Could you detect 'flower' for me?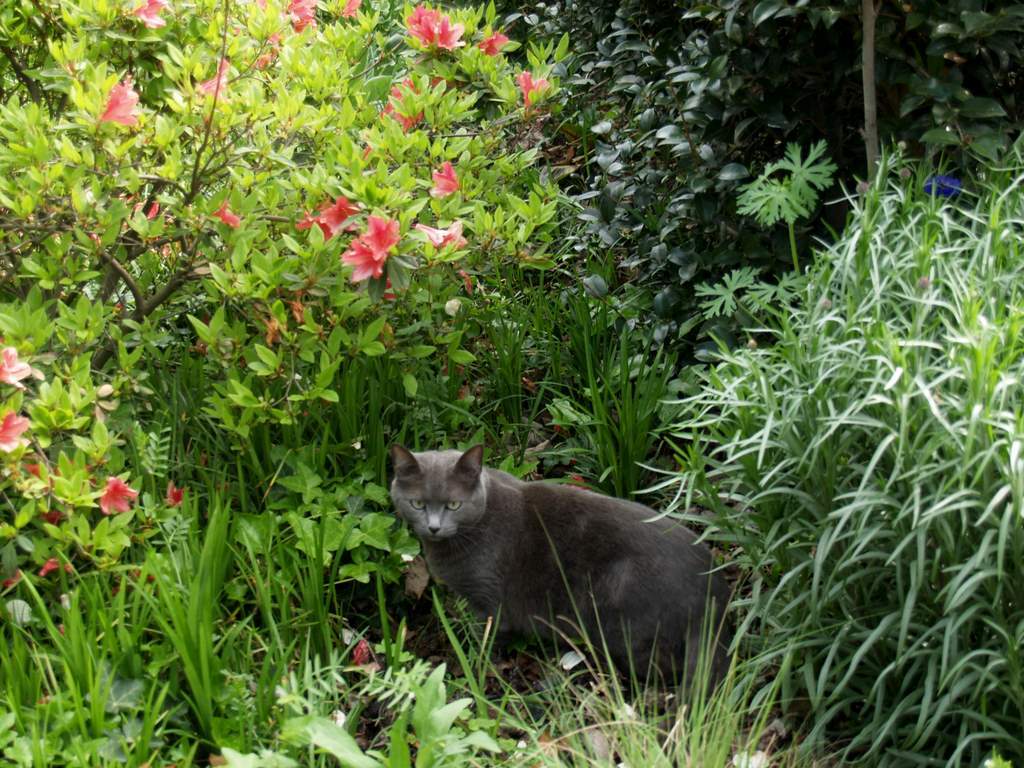
Detection result: 134 198 168 245.
